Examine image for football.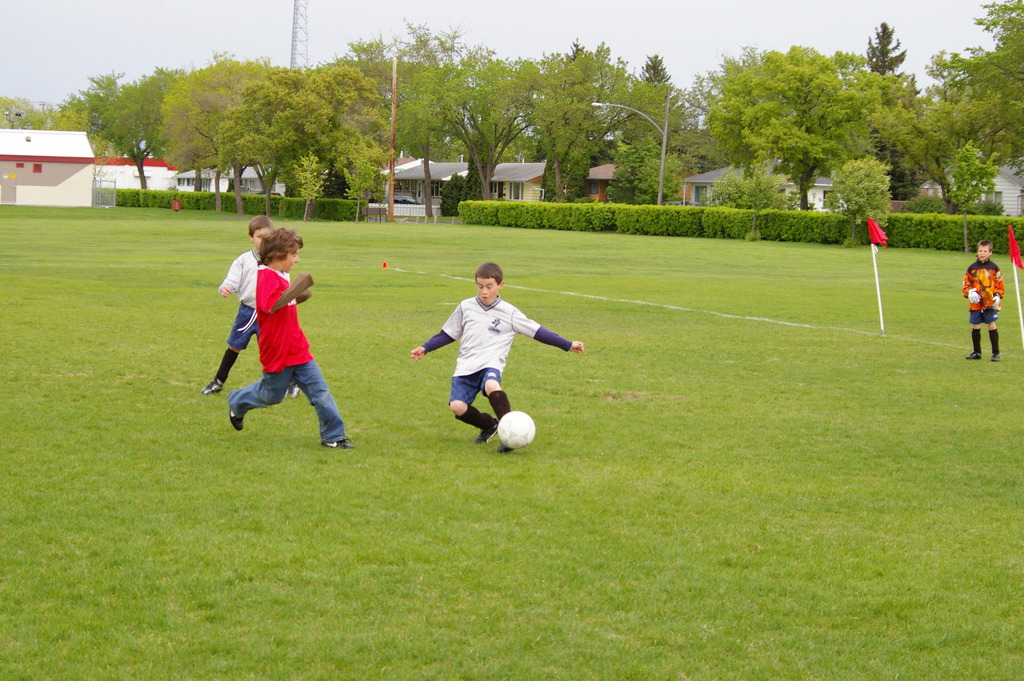
Examination result: {"left": 493, "top": 410, "right": 537, "bottom": 451}.
